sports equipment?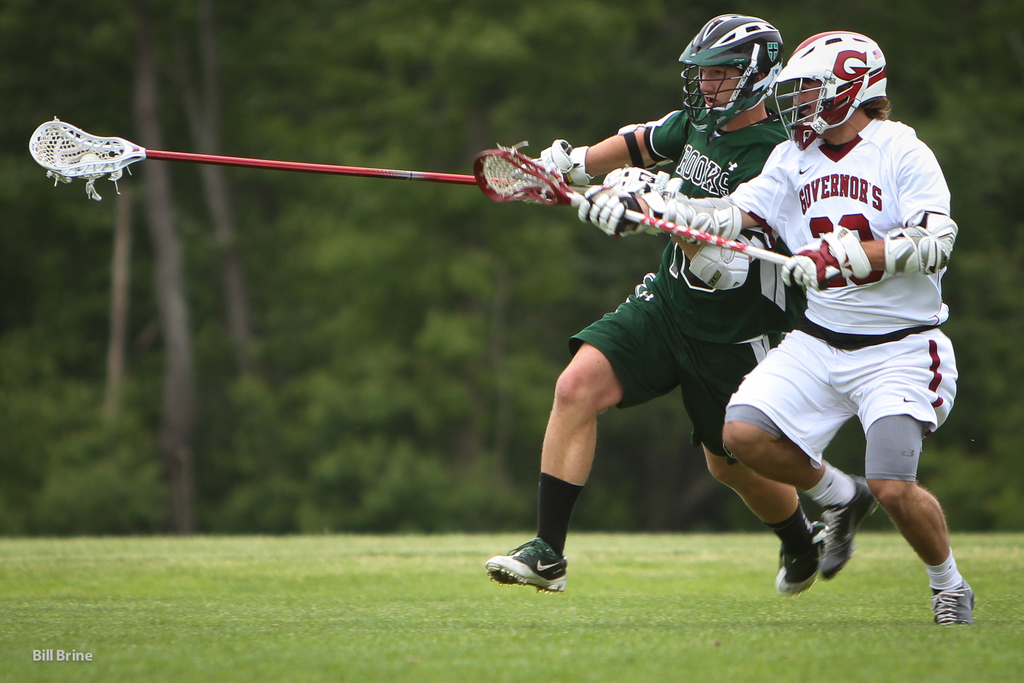
bbox(680, 13, 785, 136)
